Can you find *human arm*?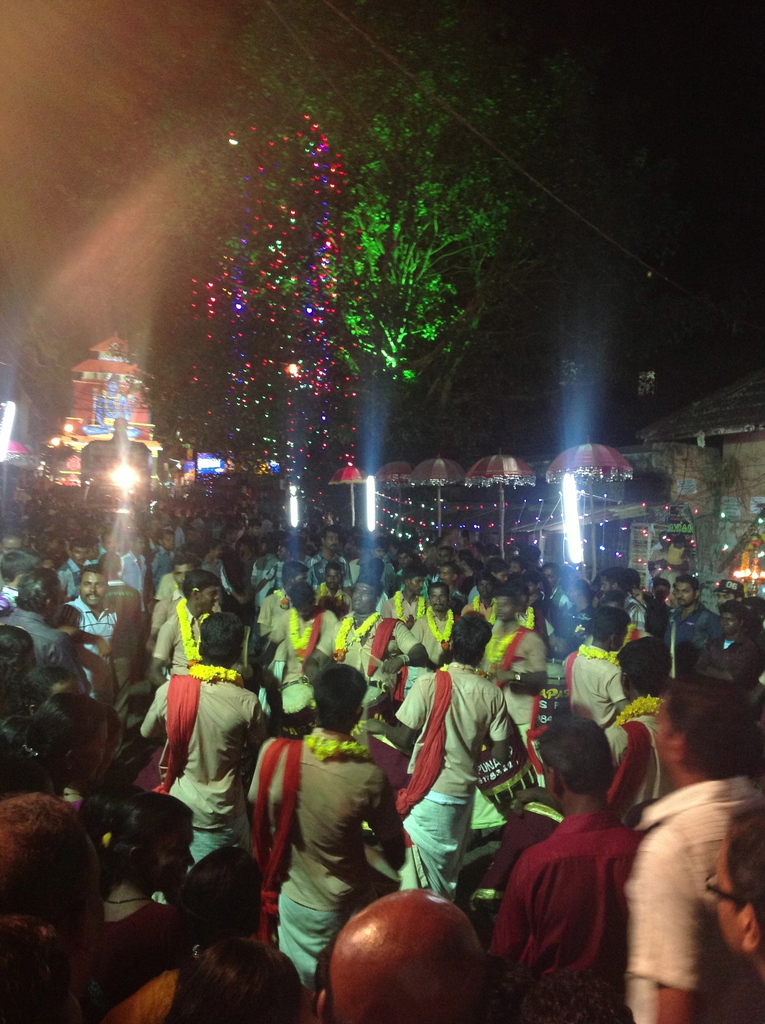
Yes, bounding box: select_region(598, 676, 627, 717).
